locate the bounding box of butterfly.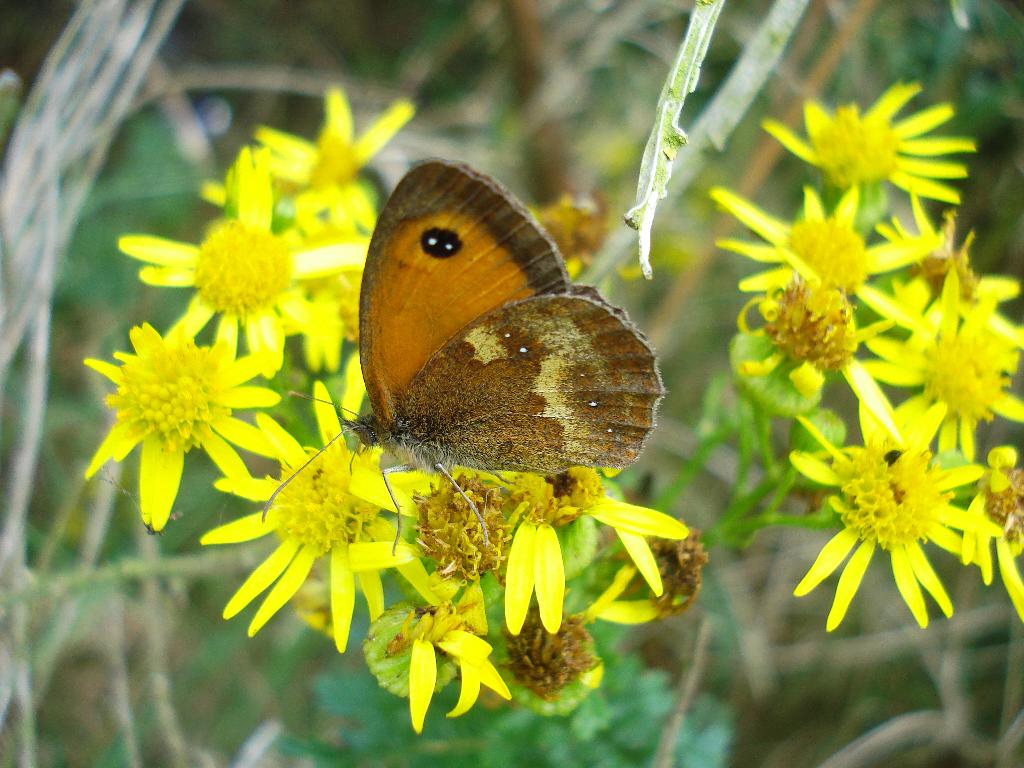
Bounding box: l=298, t=156, r=691, b=542.
